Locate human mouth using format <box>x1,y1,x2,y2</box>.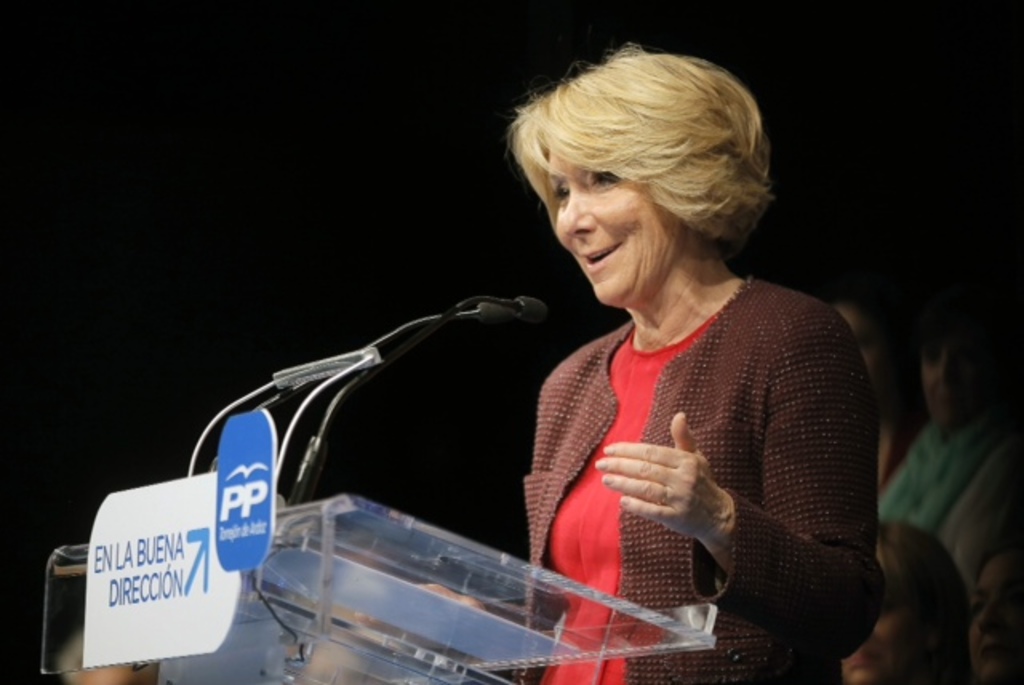
<box>576,240,627,293</box>.
